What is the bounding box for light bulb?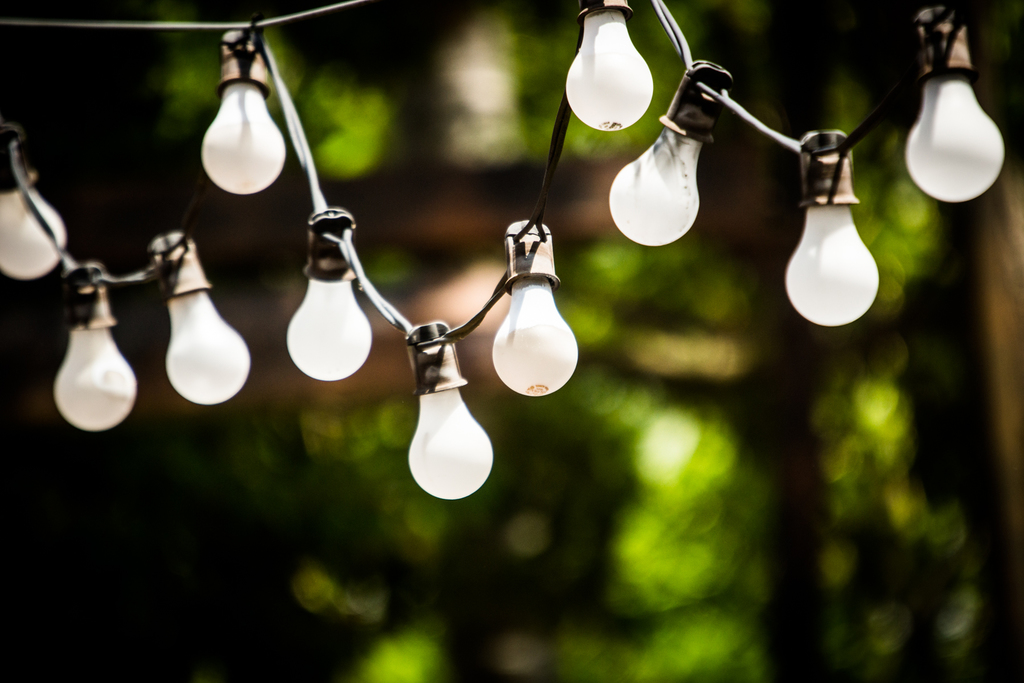
detection(284, 208, 371, 379).
